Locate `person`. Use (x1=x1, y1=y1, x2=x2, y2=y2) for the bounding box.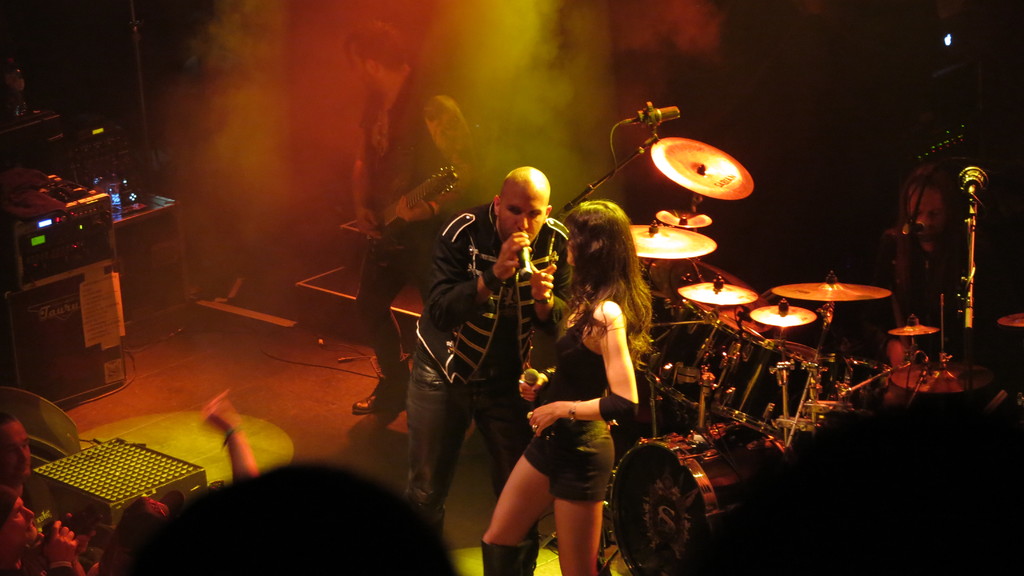
(x1=401, y1=161, x2=569, y2=547).
